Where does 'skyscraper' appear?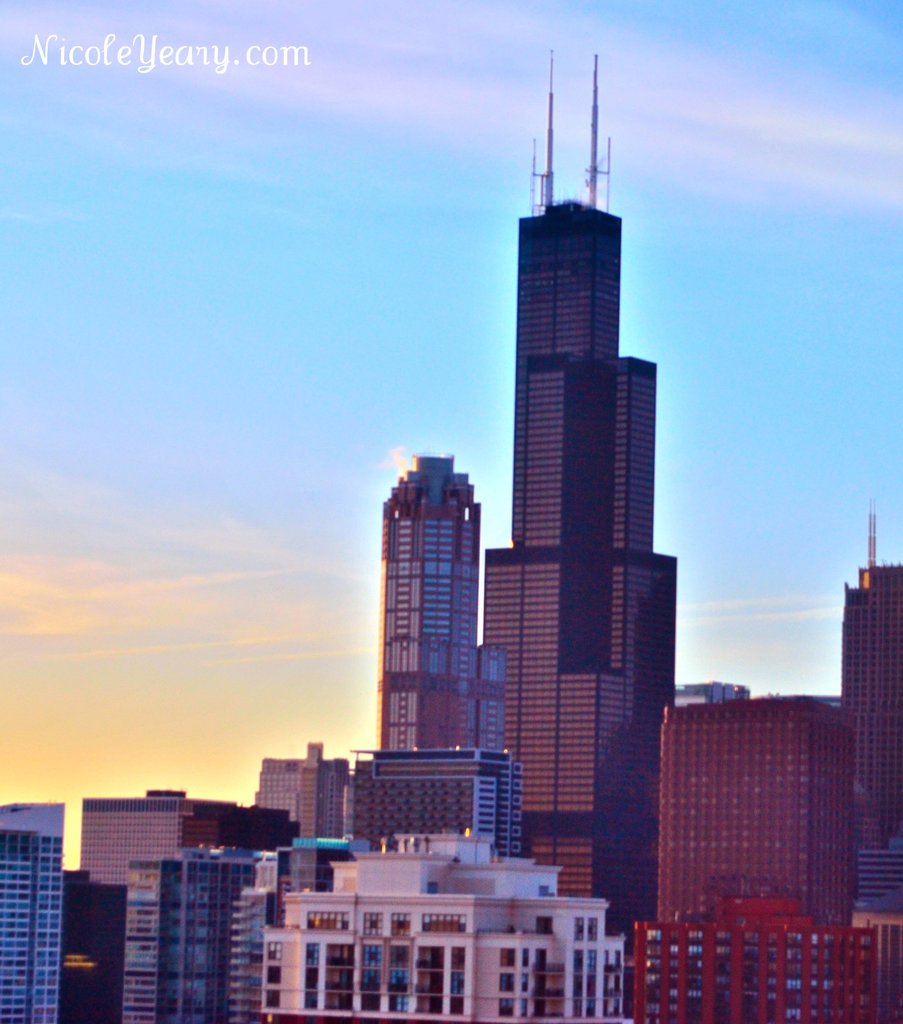
Appears at {"left": 483, "top": 48, "right": 682, "bottom": 955}.
